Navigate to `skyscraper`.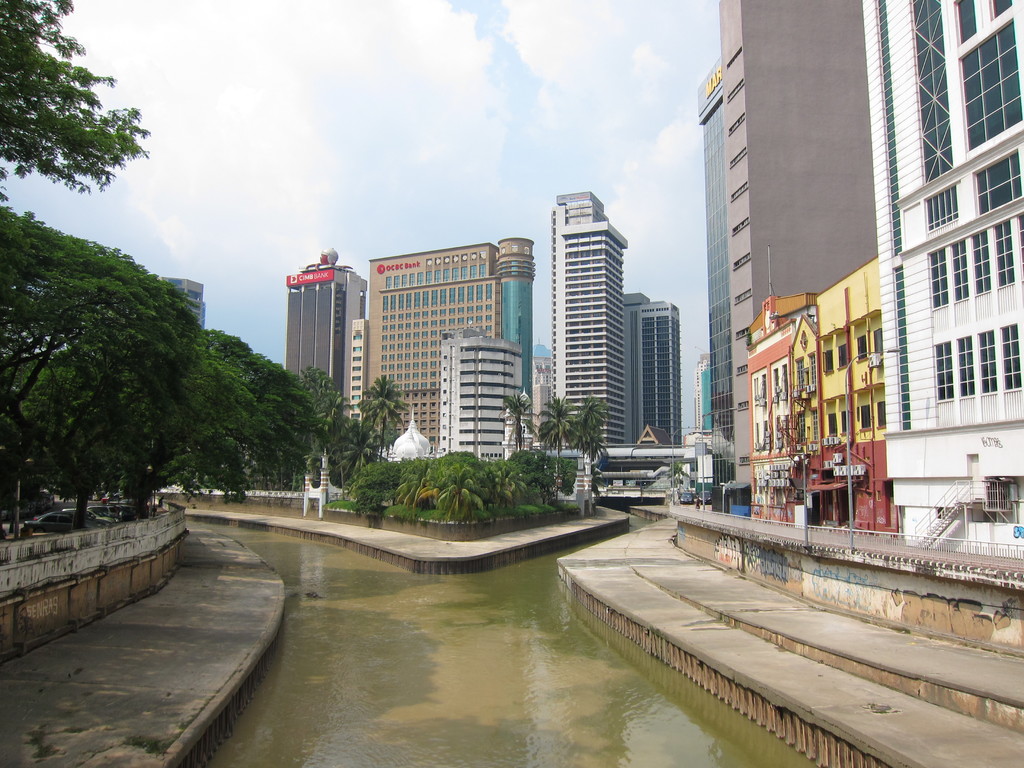
Navigation target: 332 212 558 449.
